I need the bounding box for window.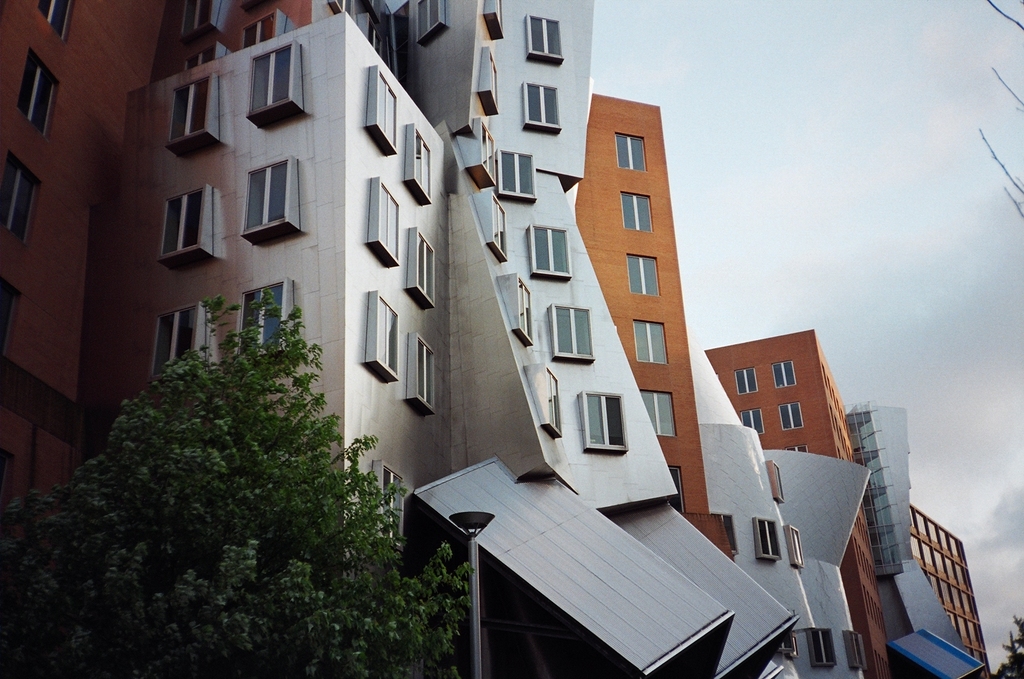
Here it is: bbox=[489, 195, 507, 257].
